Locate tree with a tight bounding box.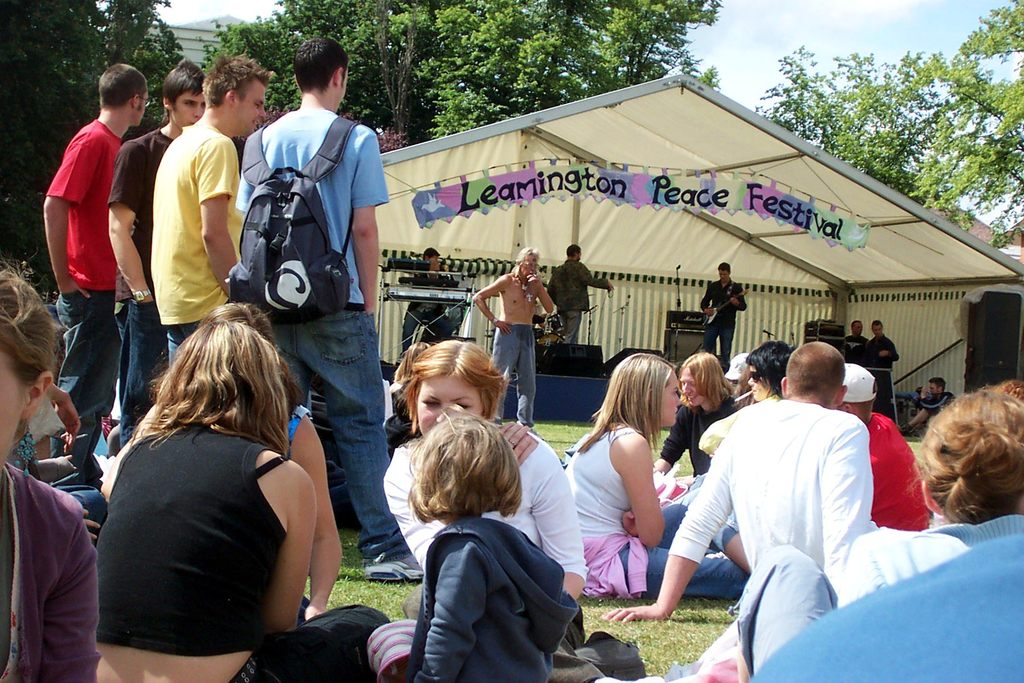
778/59/989/179.
